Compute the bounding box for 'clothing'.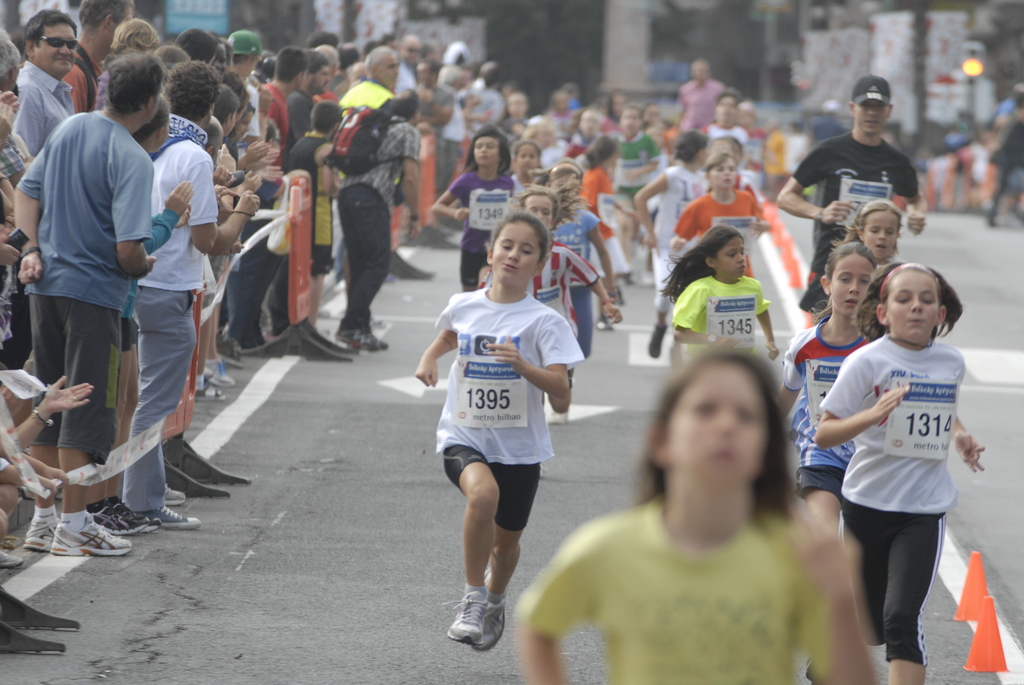
bbox(659, 162, 707, 299).
